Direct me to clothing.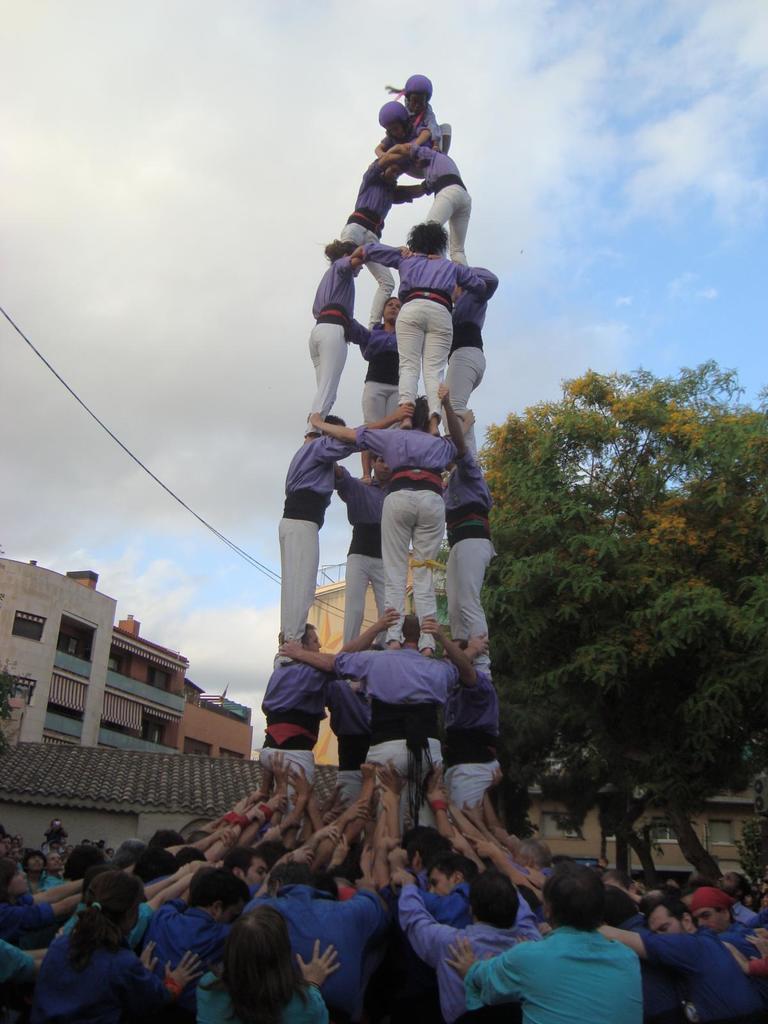
Direction: crop(393, 248, 456, 421).
